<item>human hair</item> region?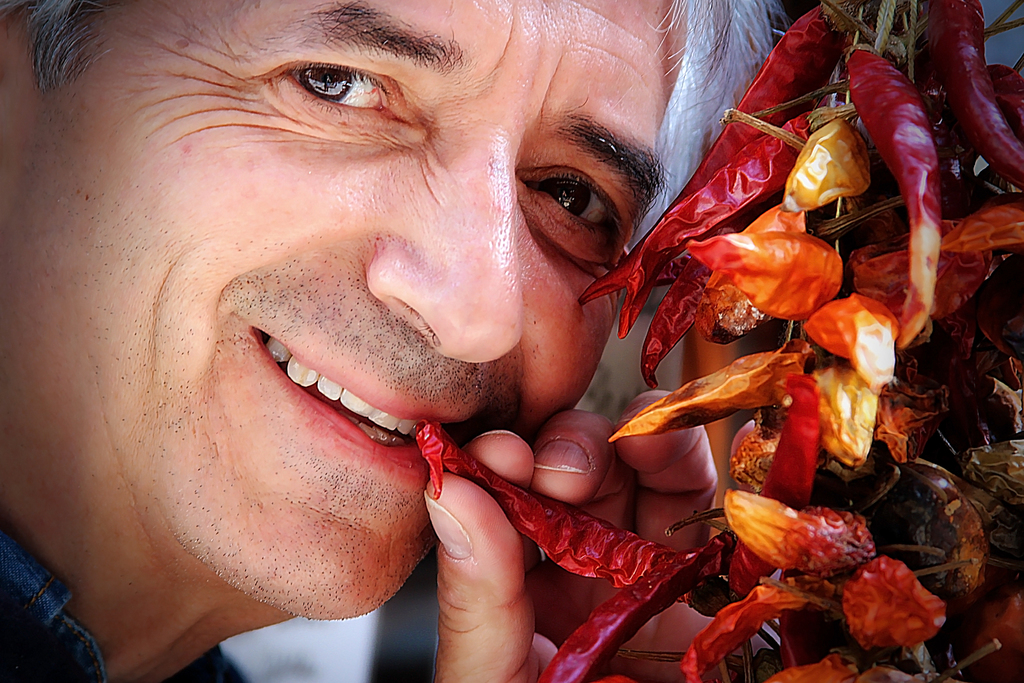
Rect(71, 6, 729, 220)
